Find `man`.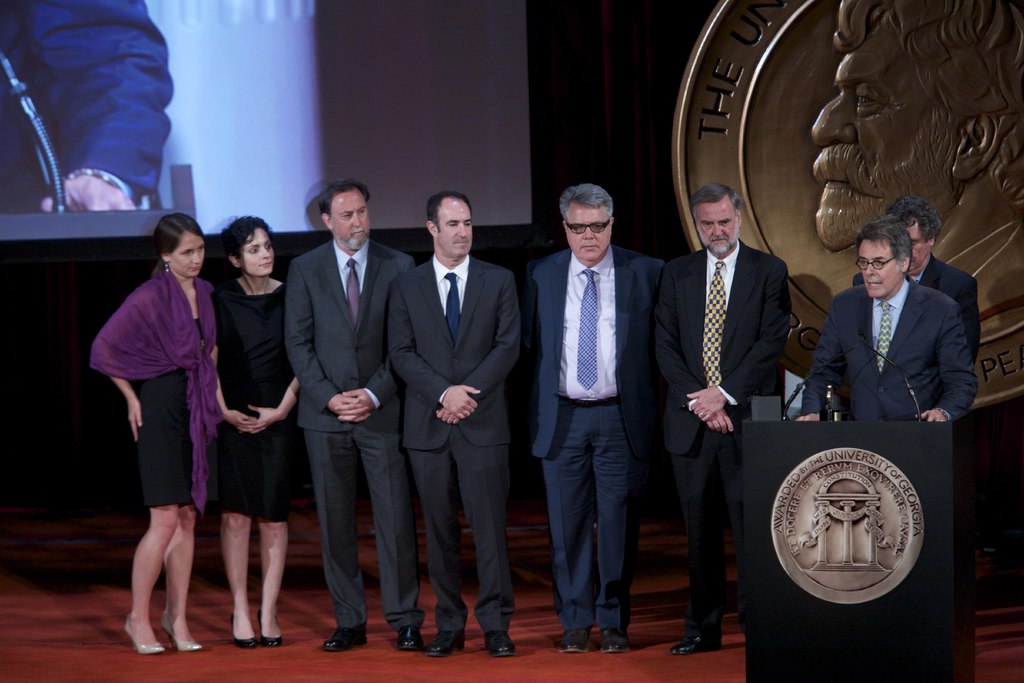
select_region(853, 195, 986, 364).
